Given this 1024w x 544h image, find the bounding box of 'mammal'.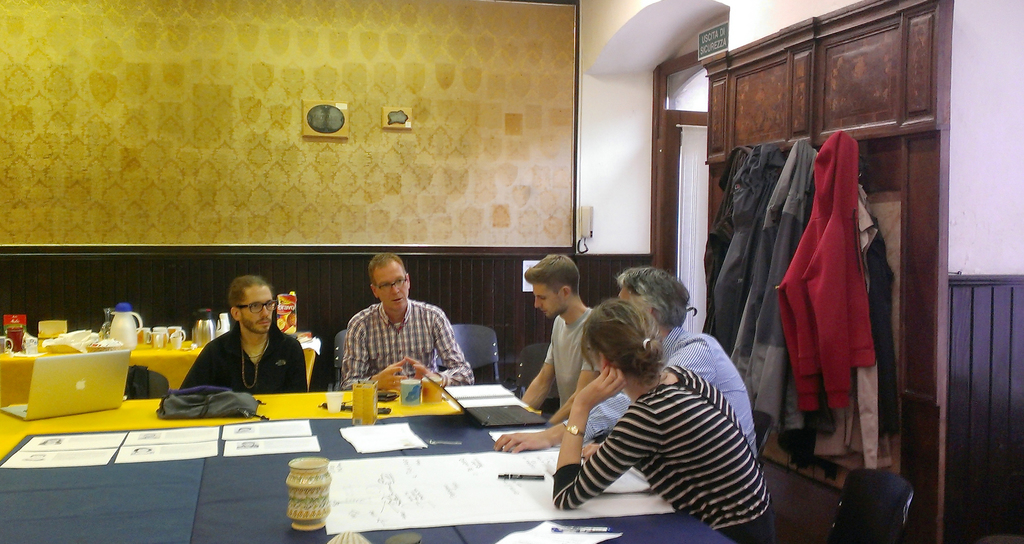
{"x1": 521, "y1": 251, "x2": 600, "y2": 426}.
